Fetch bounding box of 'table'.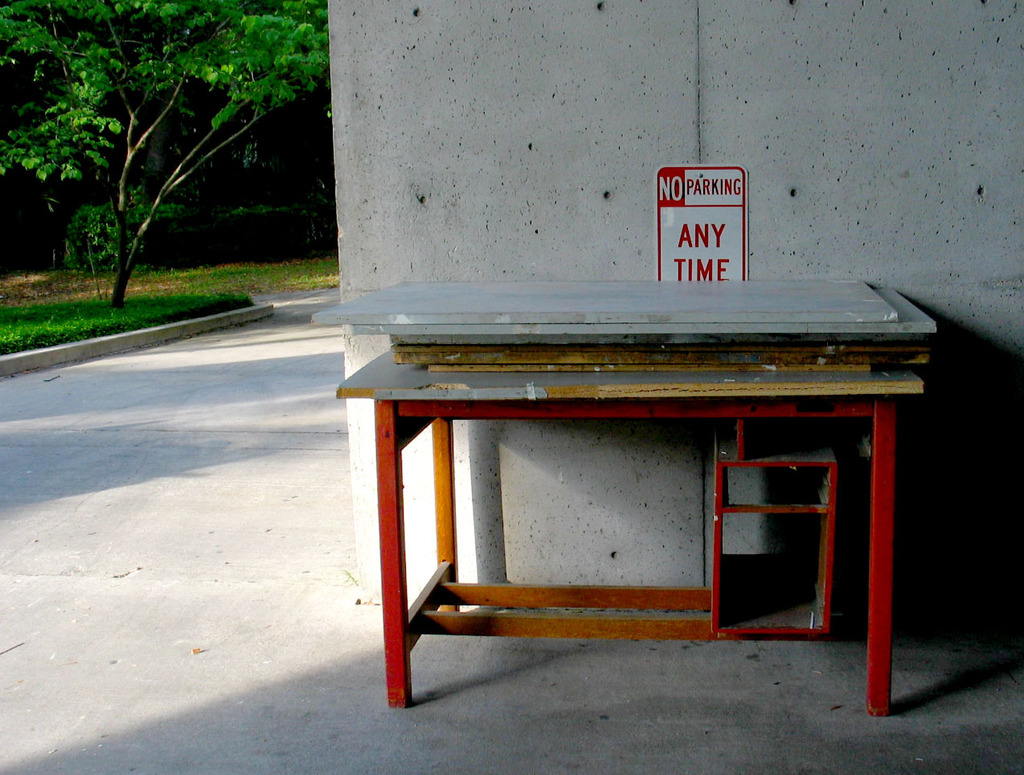
Bbox: detection(342, 342, 960, 686).
